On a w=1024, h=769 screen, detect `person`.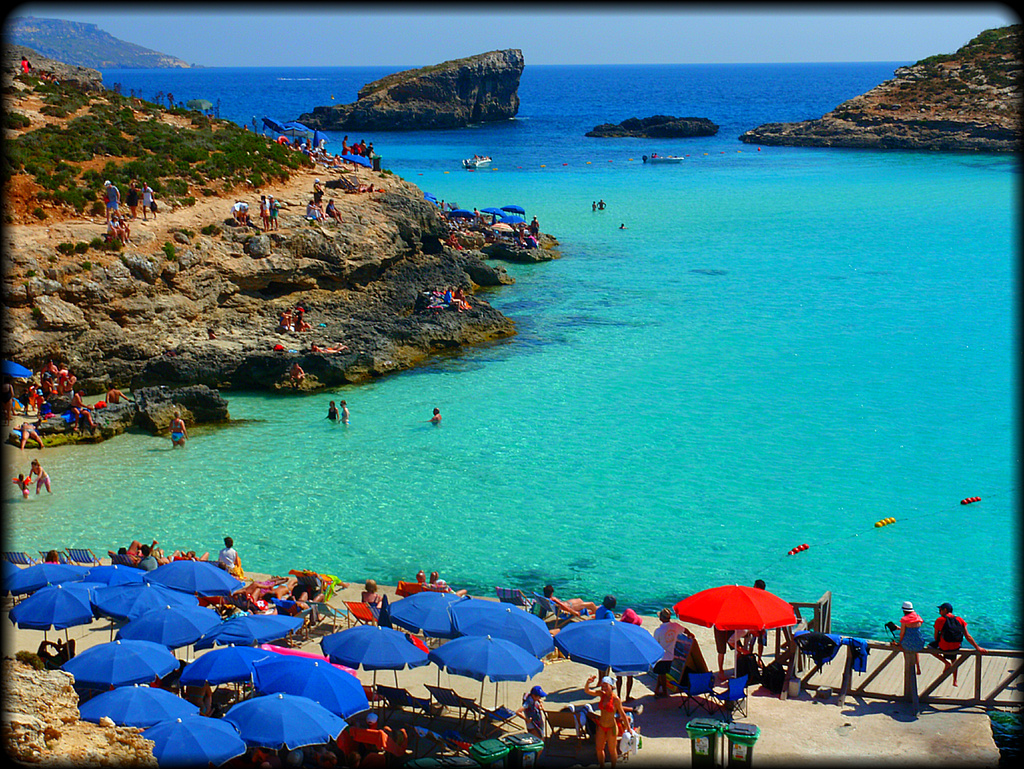
<bbox>337, 402, 353, 423</bbox>.
